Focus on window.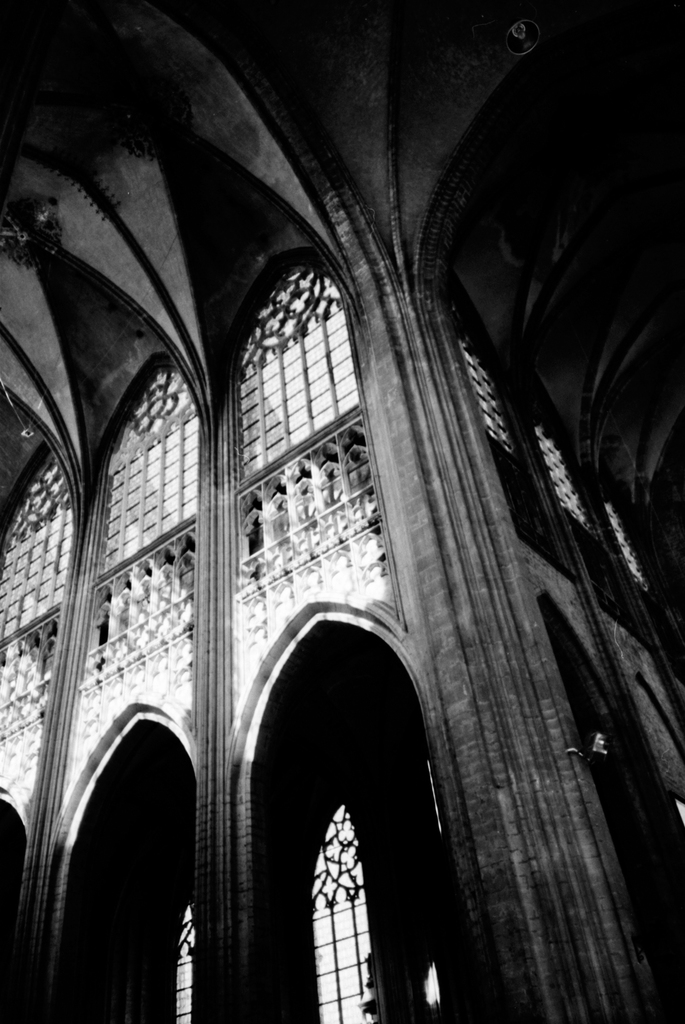
Focused at l=458, t=294, r=505, b=454.
